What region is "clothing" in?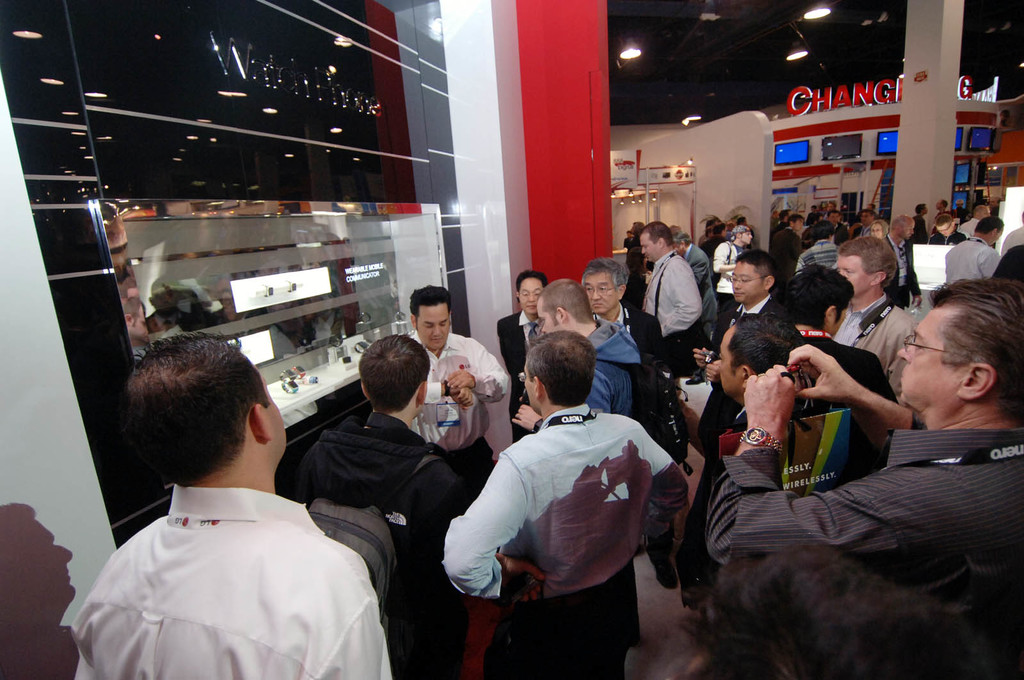
bbox=[888, 232, 915, 285].
